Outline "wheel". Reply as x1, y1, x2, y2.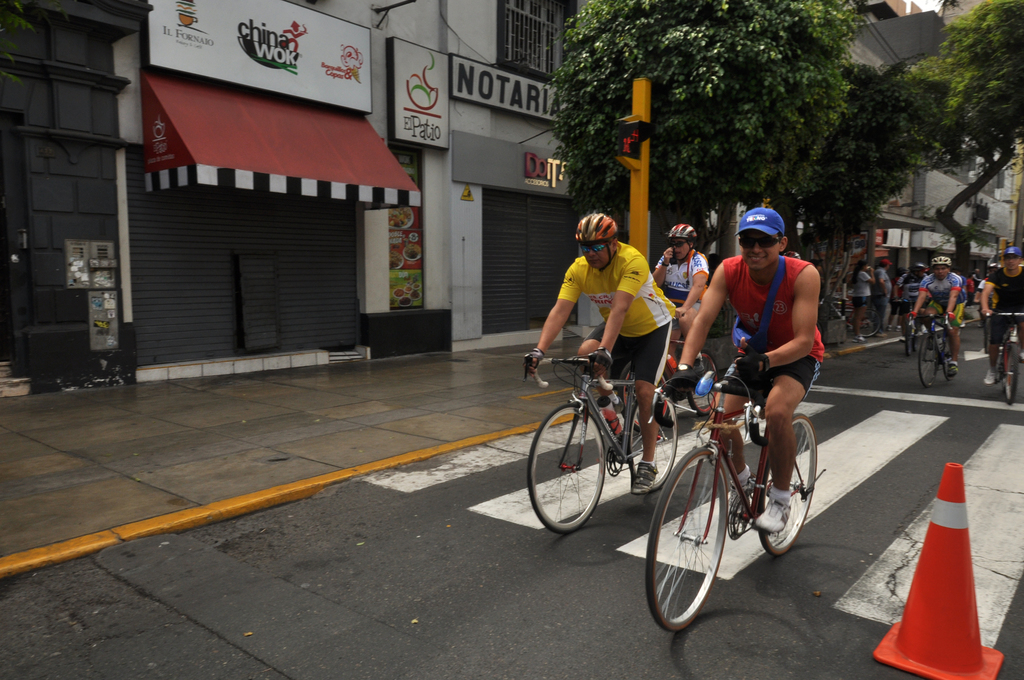
628, 383, 683, 492.
